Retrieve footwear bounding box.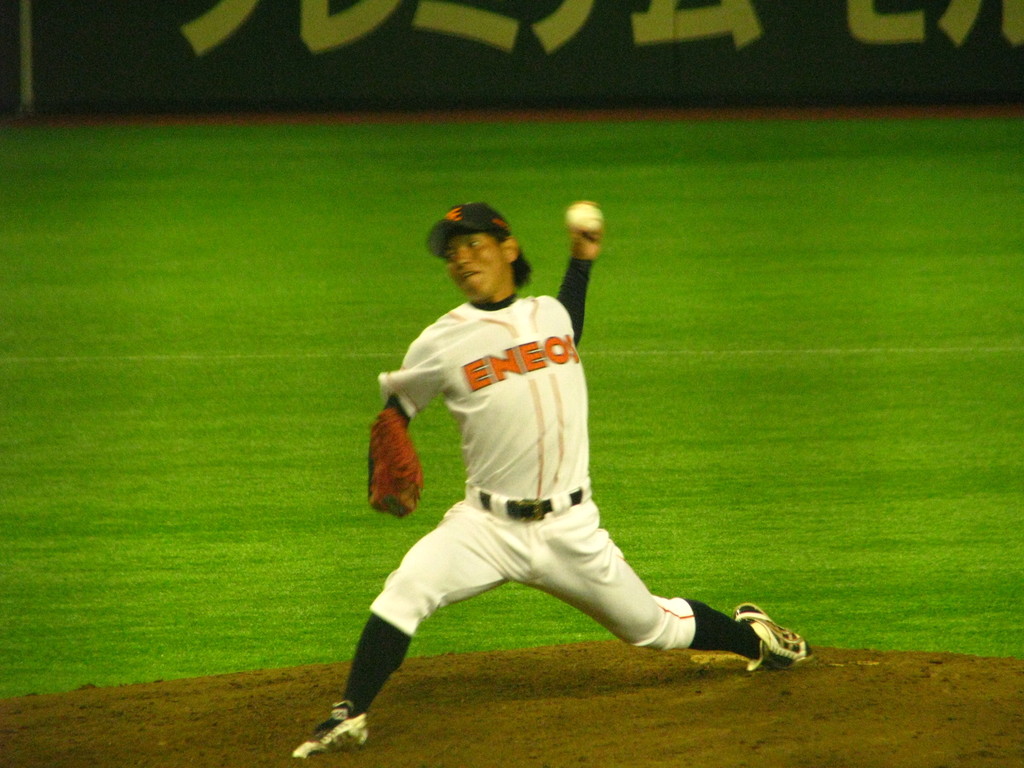
Bounding box: <box>290,700,367,755</box>.
